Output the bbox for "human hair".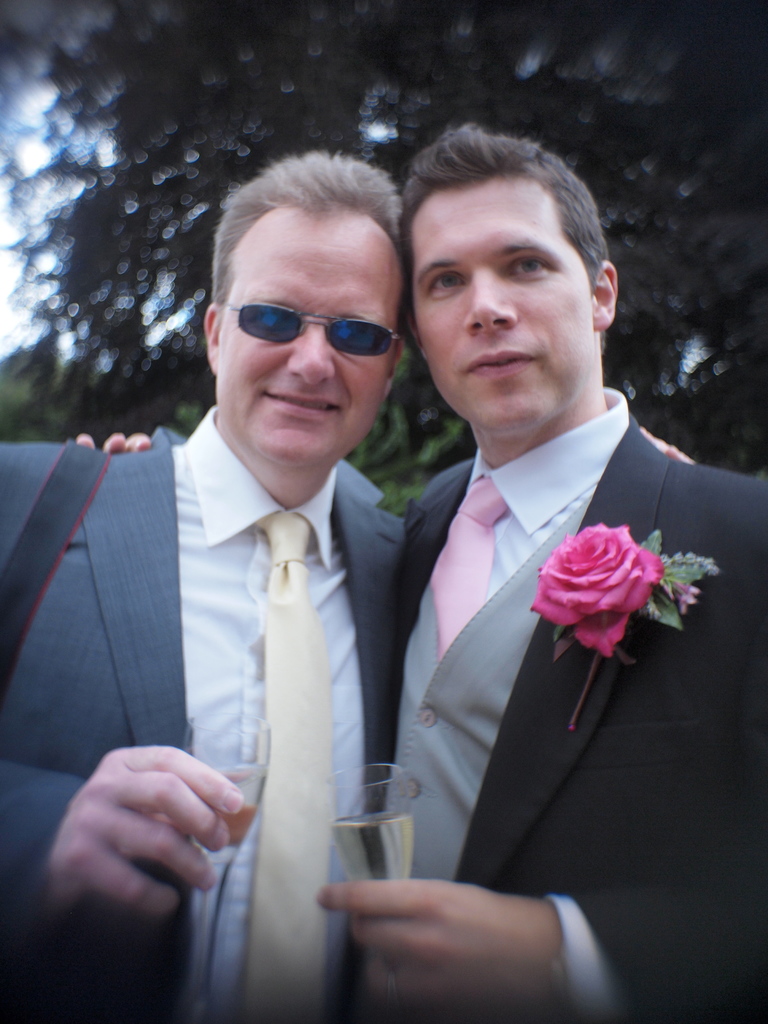
pyautogui.locateOnScreen(396, 125, 621, 353).
